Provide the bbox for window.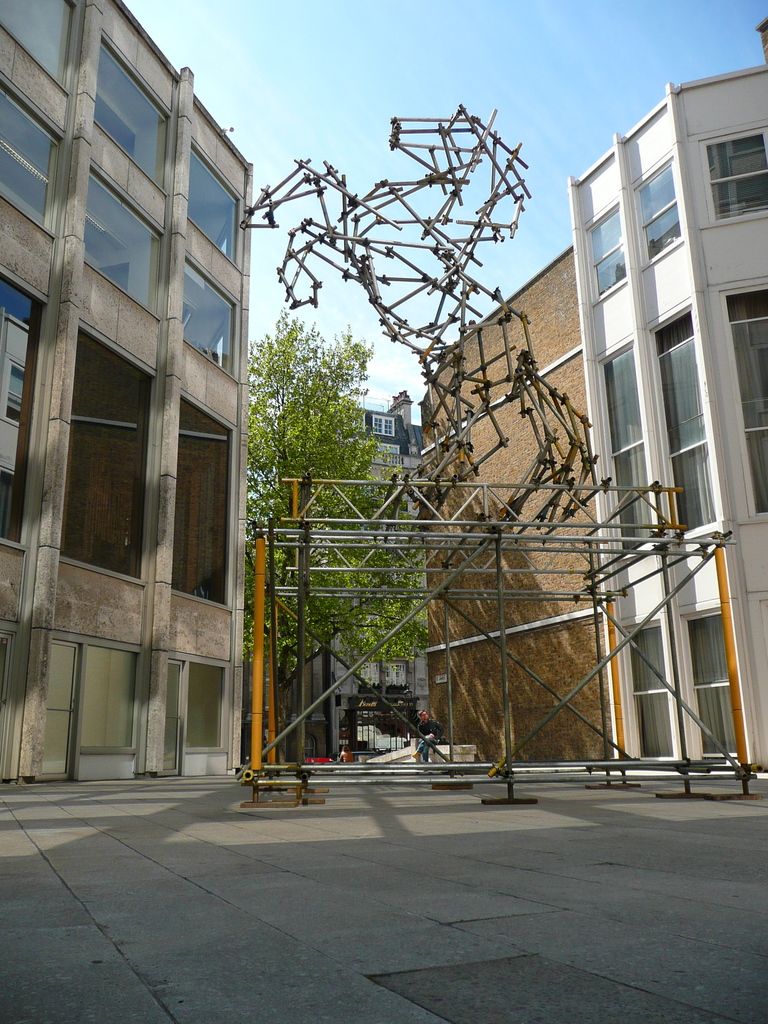
box=[367, 412, 392, 431].
